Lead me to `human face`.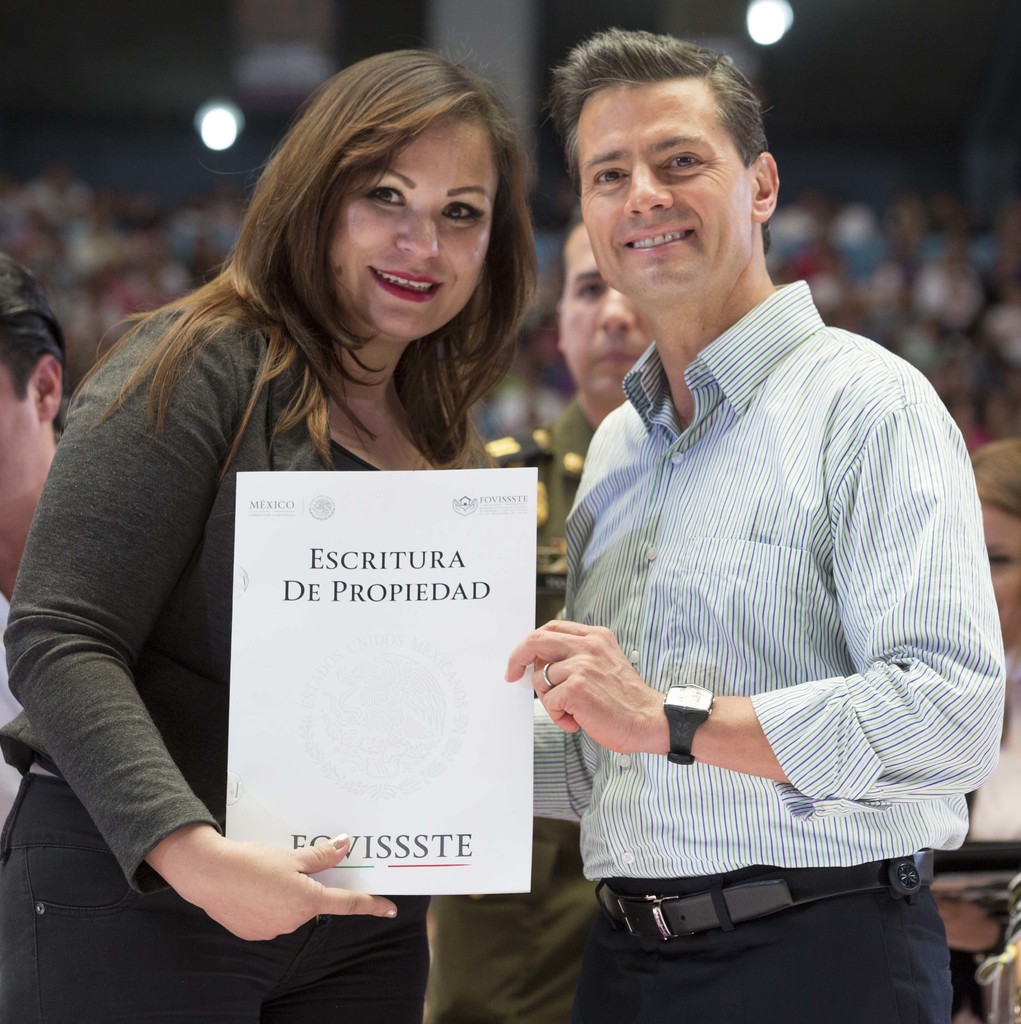
Lead to 560,237,645,407.
